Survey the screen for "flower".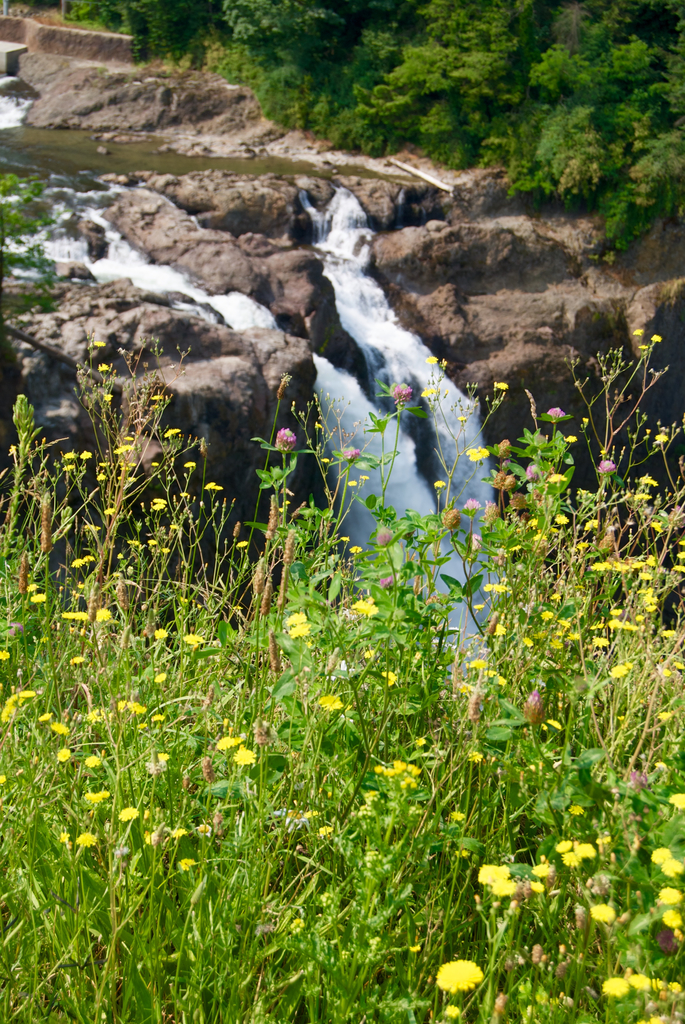
Survey found: [left=432, top=947, right=507, bottom=1004].
